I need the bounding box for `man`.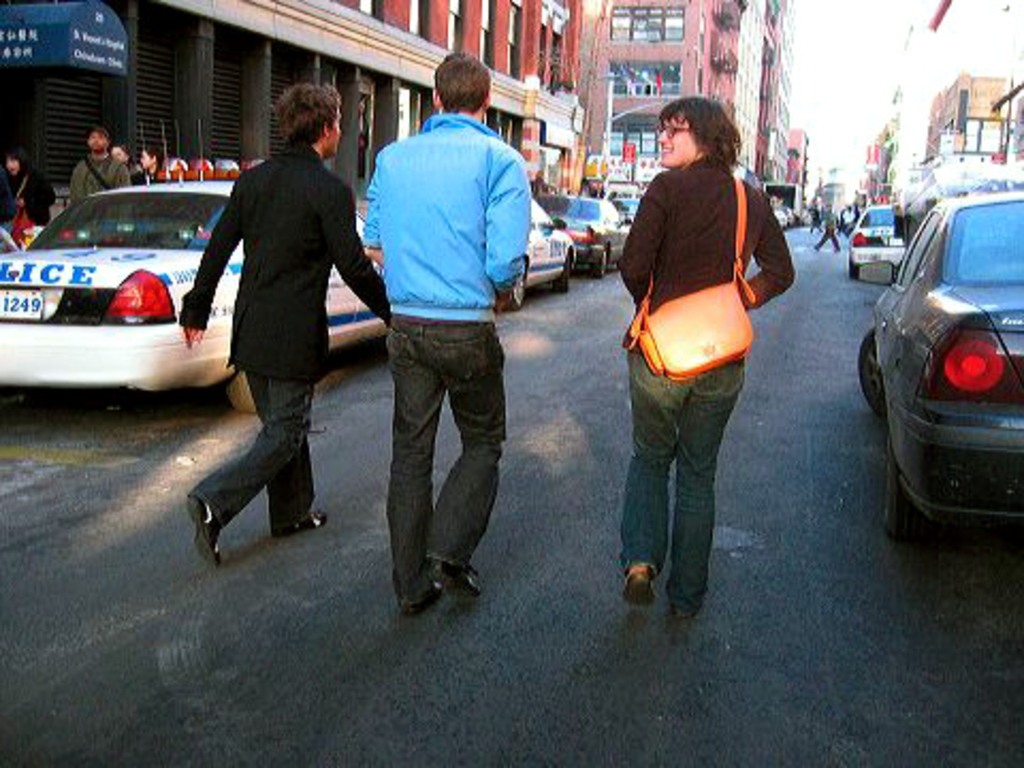
Here it is: left=843, top=205, right=860, bottom=224.
